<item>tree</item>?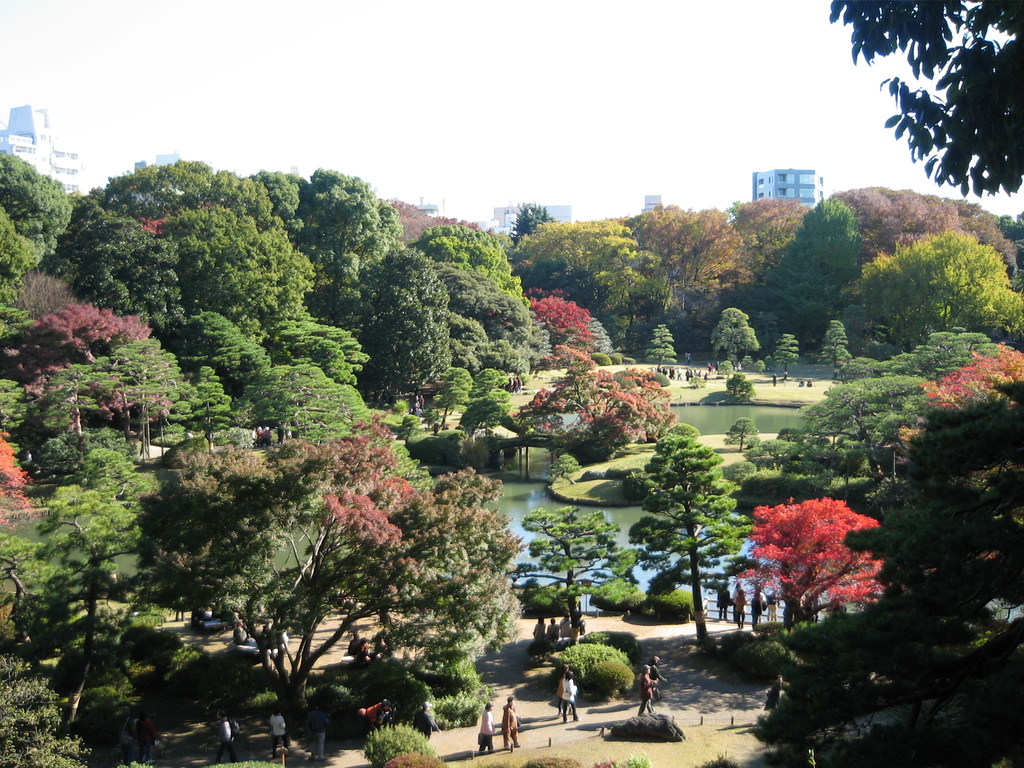
(552,456,579,486)
